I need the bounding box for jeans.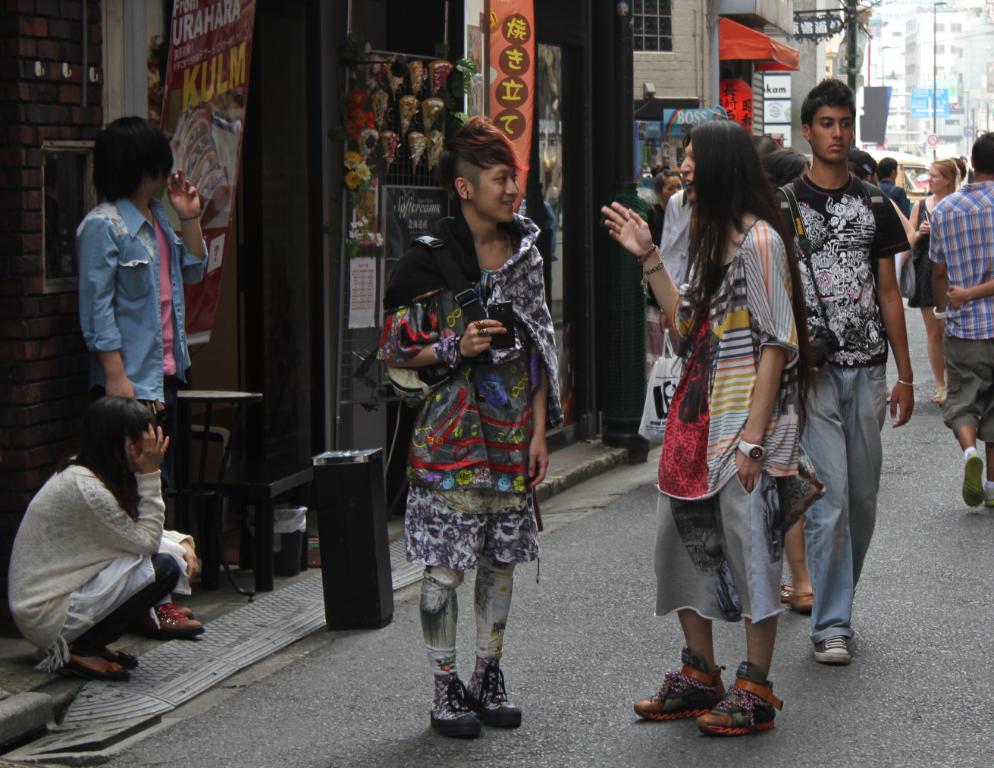
Here it is: [x1=657, y1=485, x2=789, y2=617].
